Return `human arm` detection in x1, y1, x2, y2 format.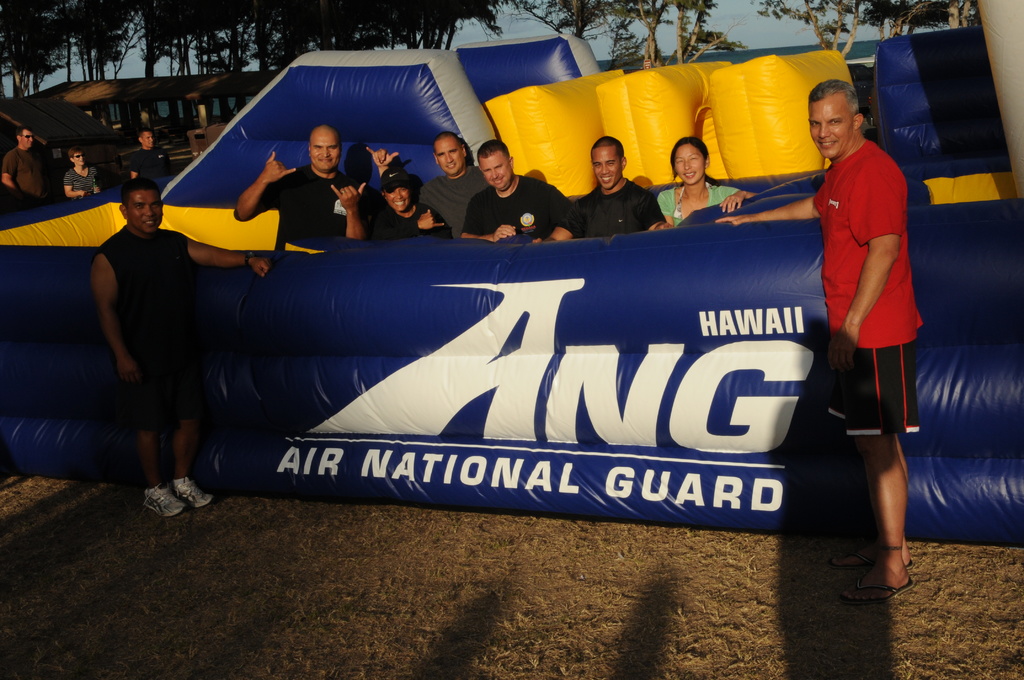
62, 174, 93, 204.
